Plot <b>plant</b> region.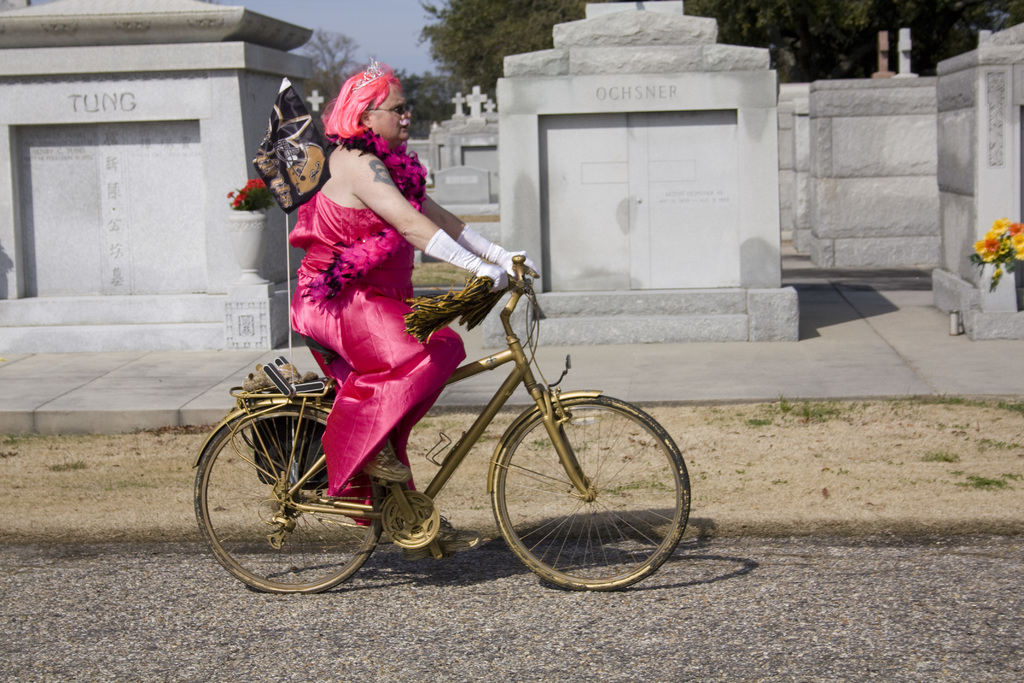
Plotted at l=962, t=215, r=1023, b=294.
